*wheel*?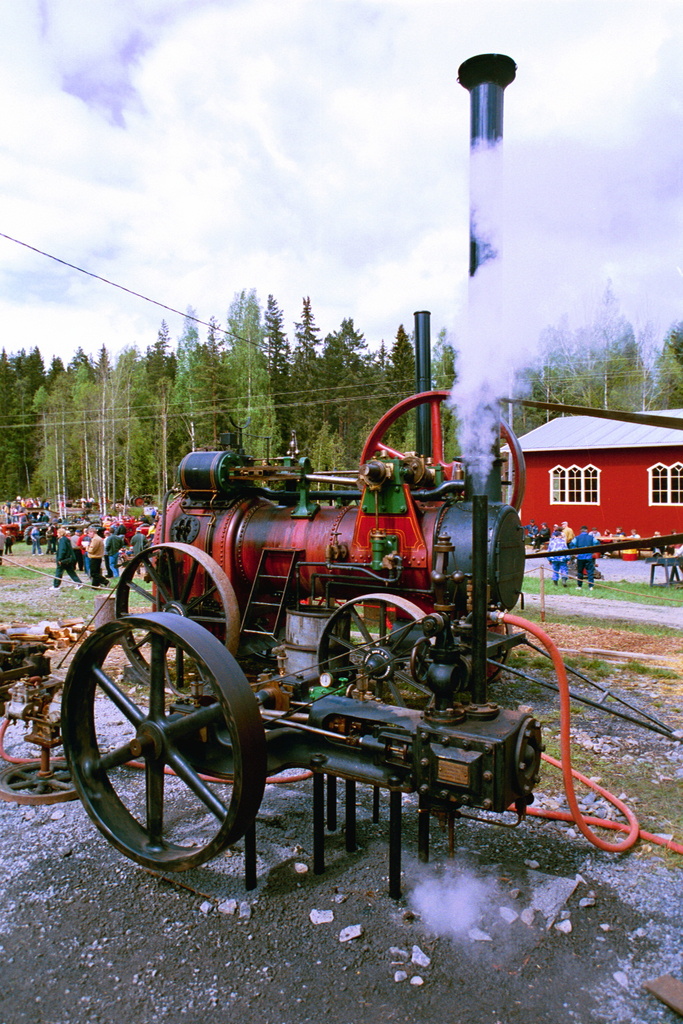
pyautogui.locateOnScreen(96, 589, 259, 884)
